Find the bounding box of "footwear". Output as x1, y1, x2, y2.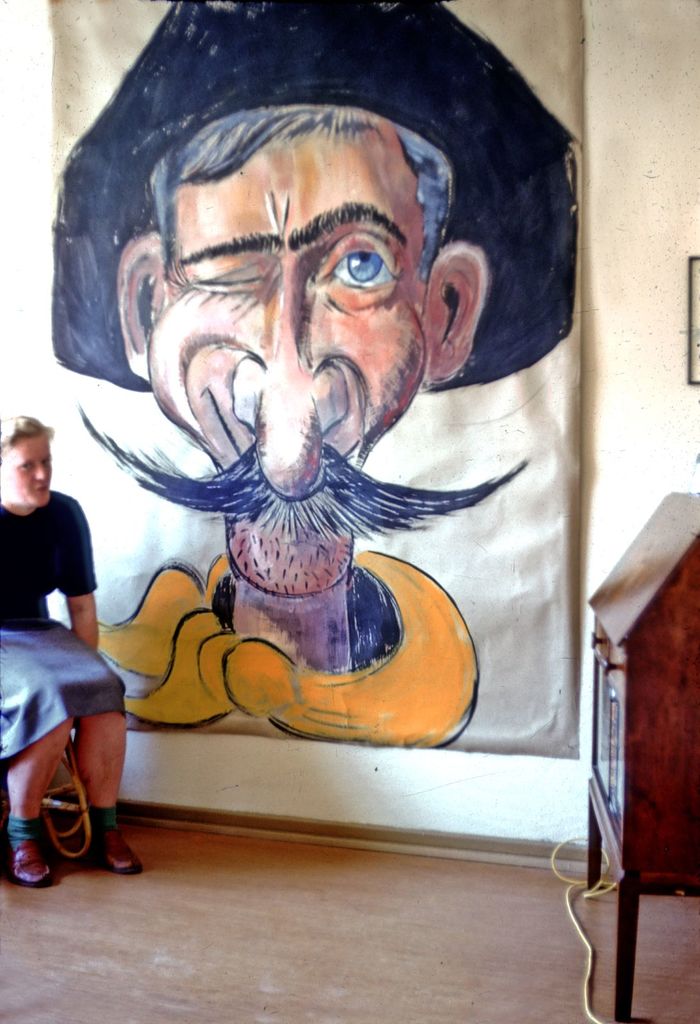
5, 843, 49, 883.
